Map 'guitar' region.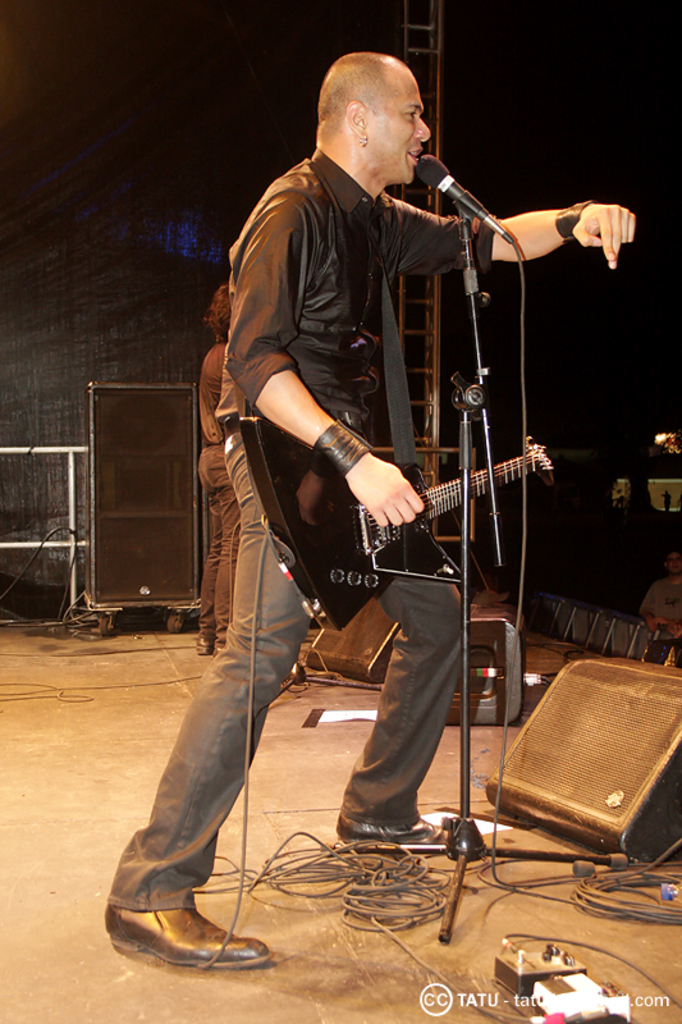
Mapped to <region>233, 417, 551, 636</region>.
